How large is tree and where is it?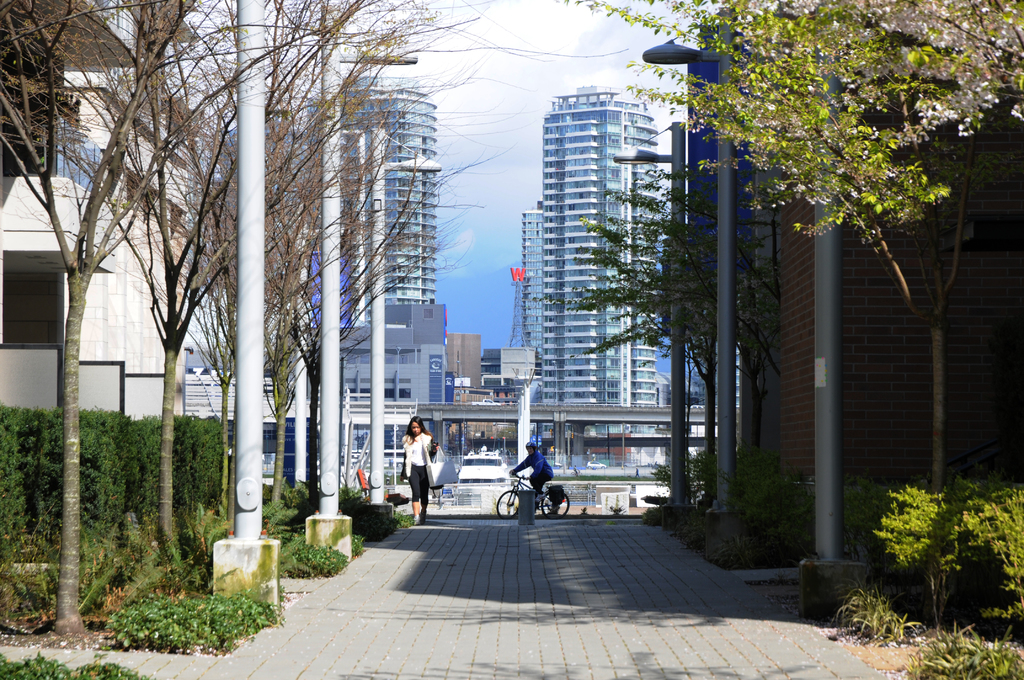
Bounding box: bbox=[0, 0, 499, 643].
